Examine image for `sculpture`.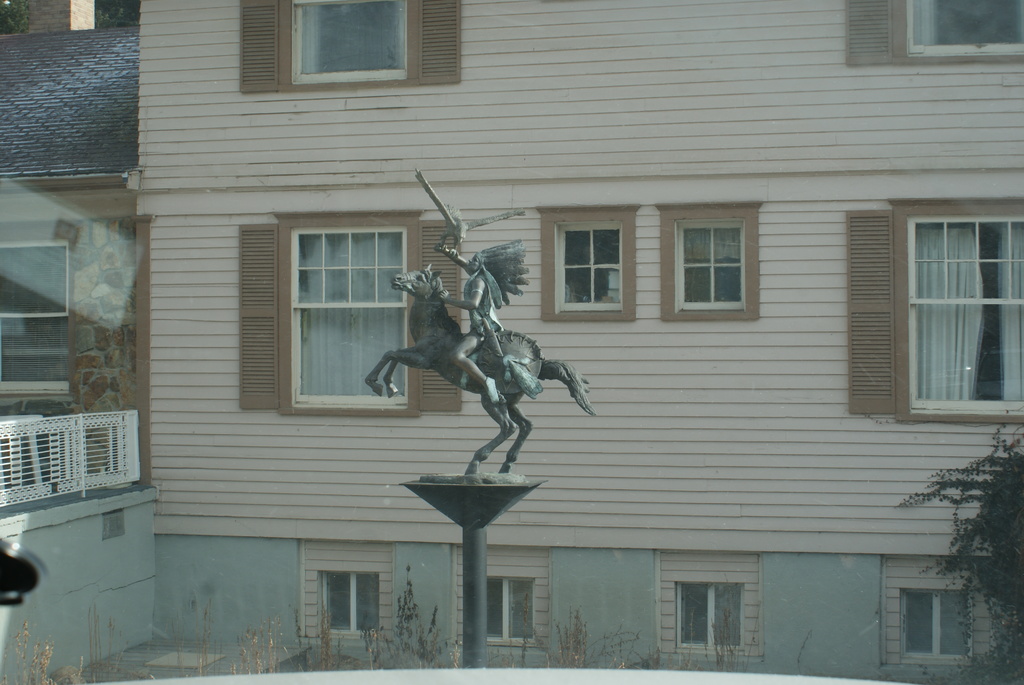
Examination result: Rect(366, 230, 608, 488).
